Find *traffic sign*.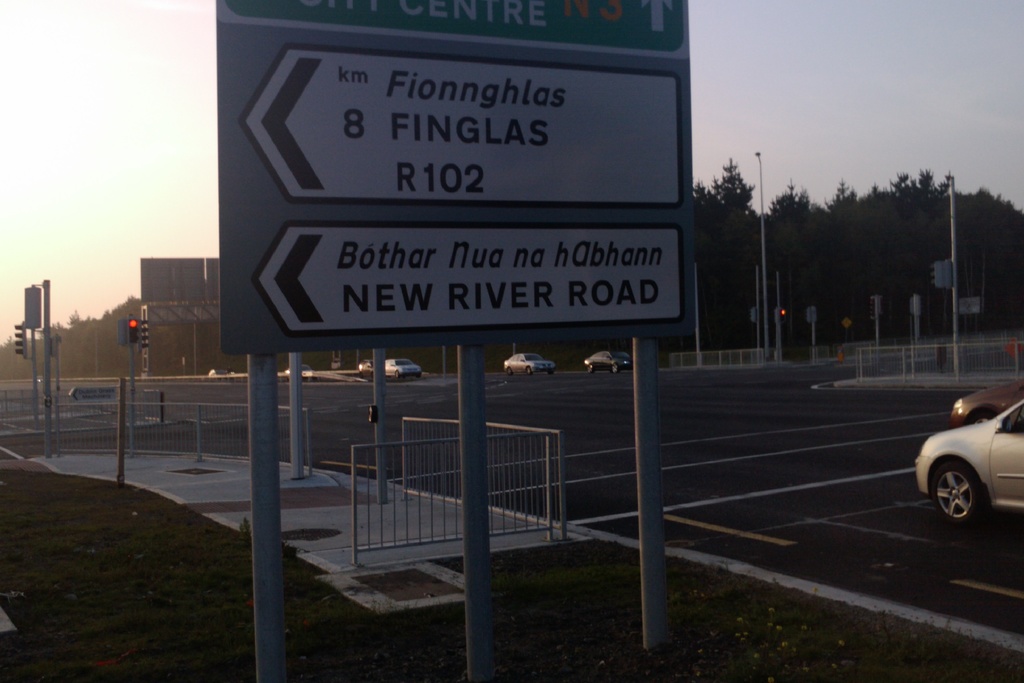
204:0:685:57.
